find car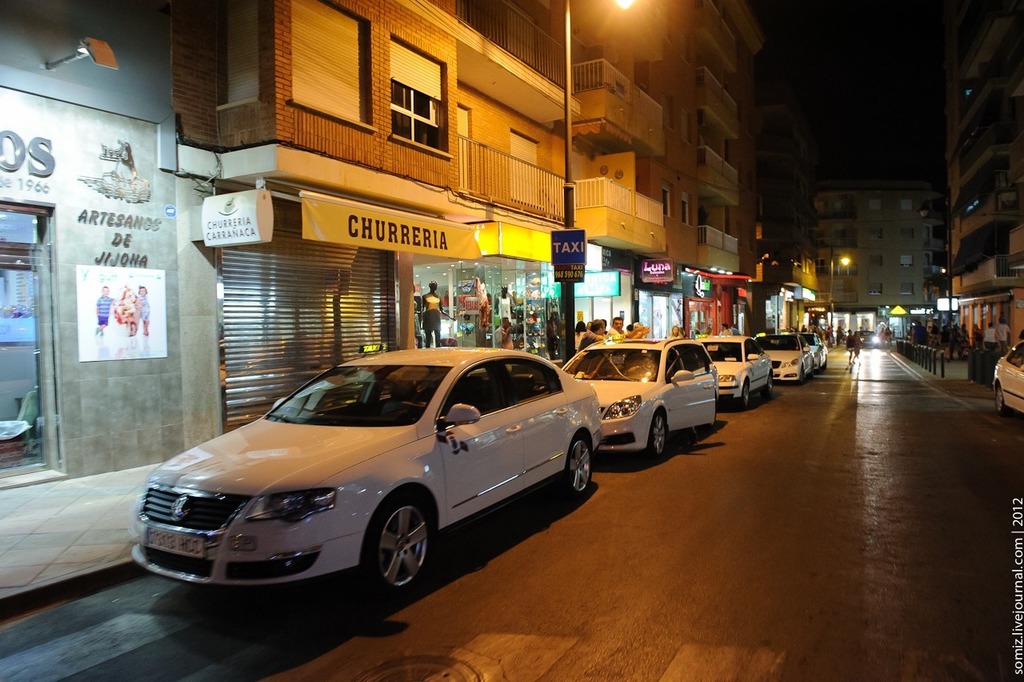
locate(753, 327, 814, 380)
